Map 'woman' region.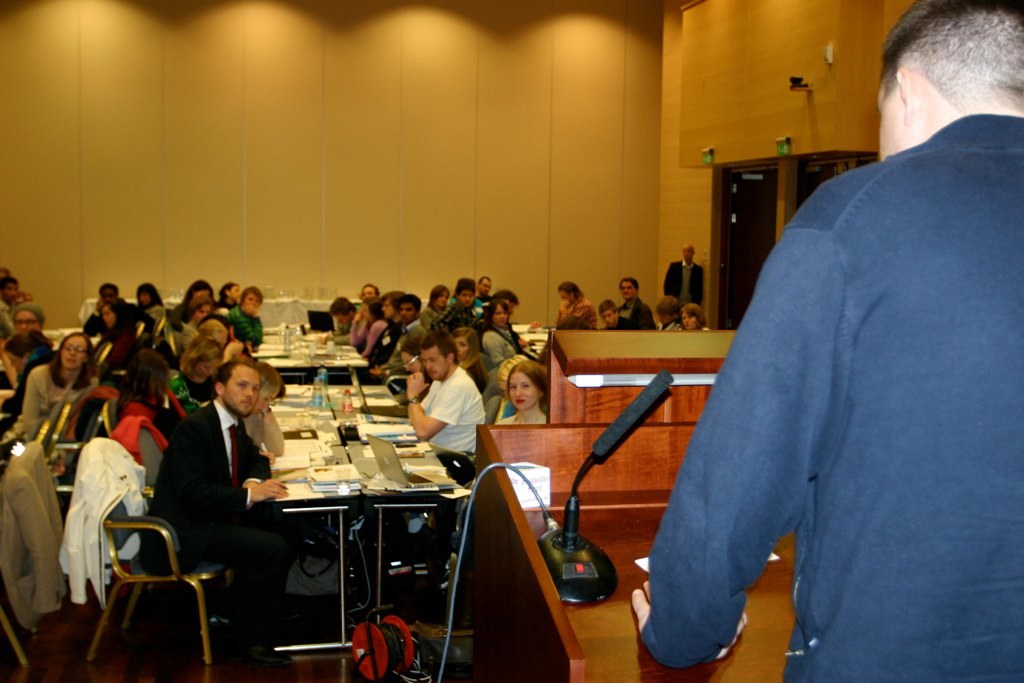
Mapped to [105,299,125,368].
